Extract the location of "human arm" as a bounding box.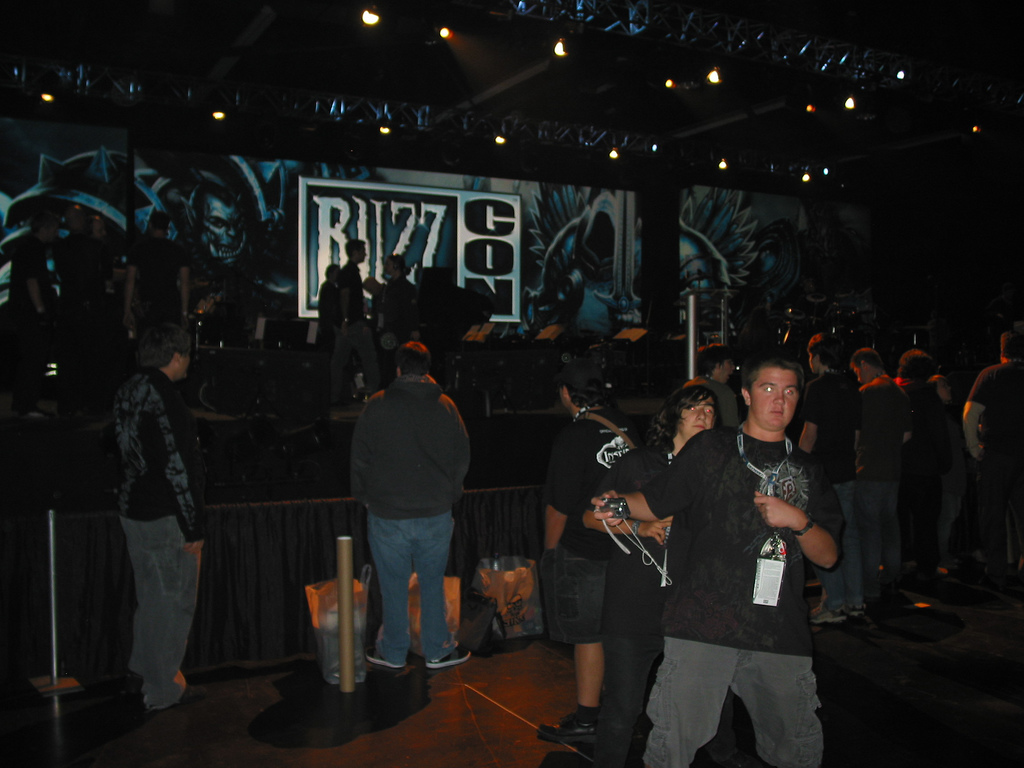
<bbox>959, 389, 984, 453</bbox>.
